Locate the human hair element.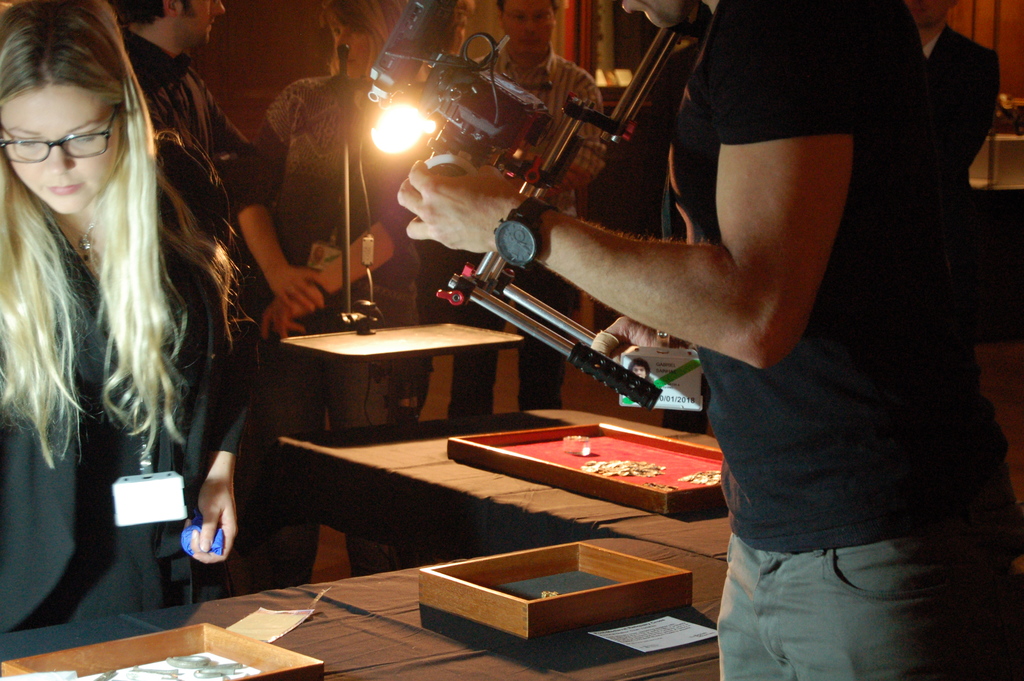
Element bbox: bbox(120, 1, 200, 26).
